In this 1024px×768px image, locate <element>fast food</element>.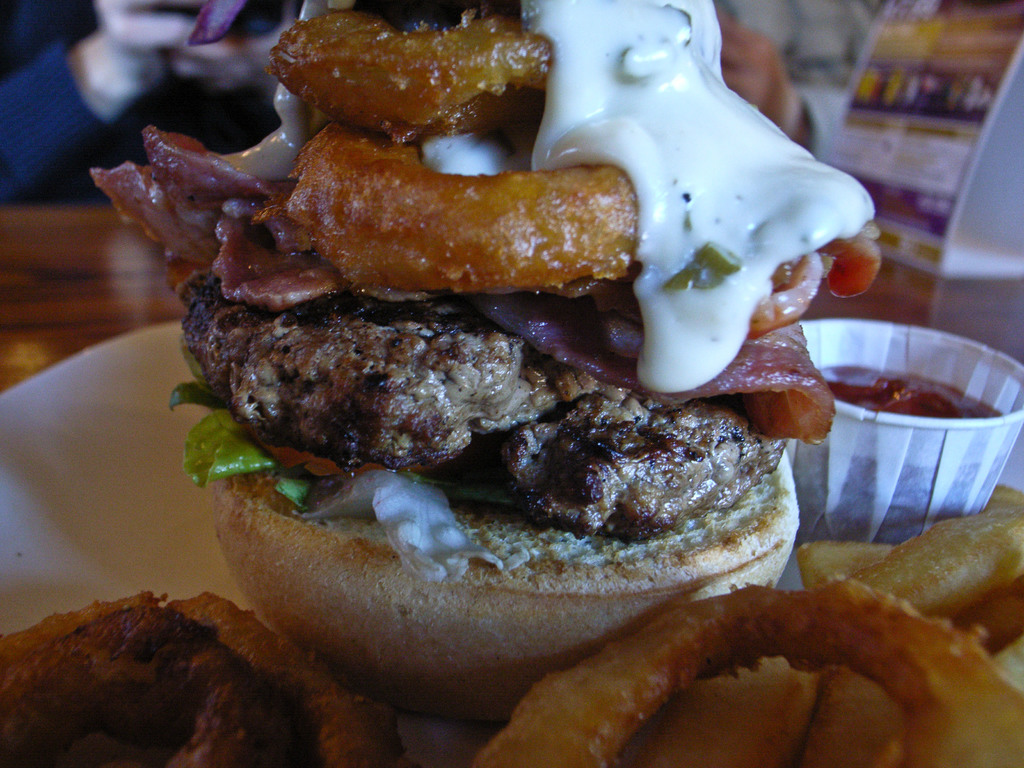
Bounding box: [x1=108, y1=0, x2=885, y2=692].
